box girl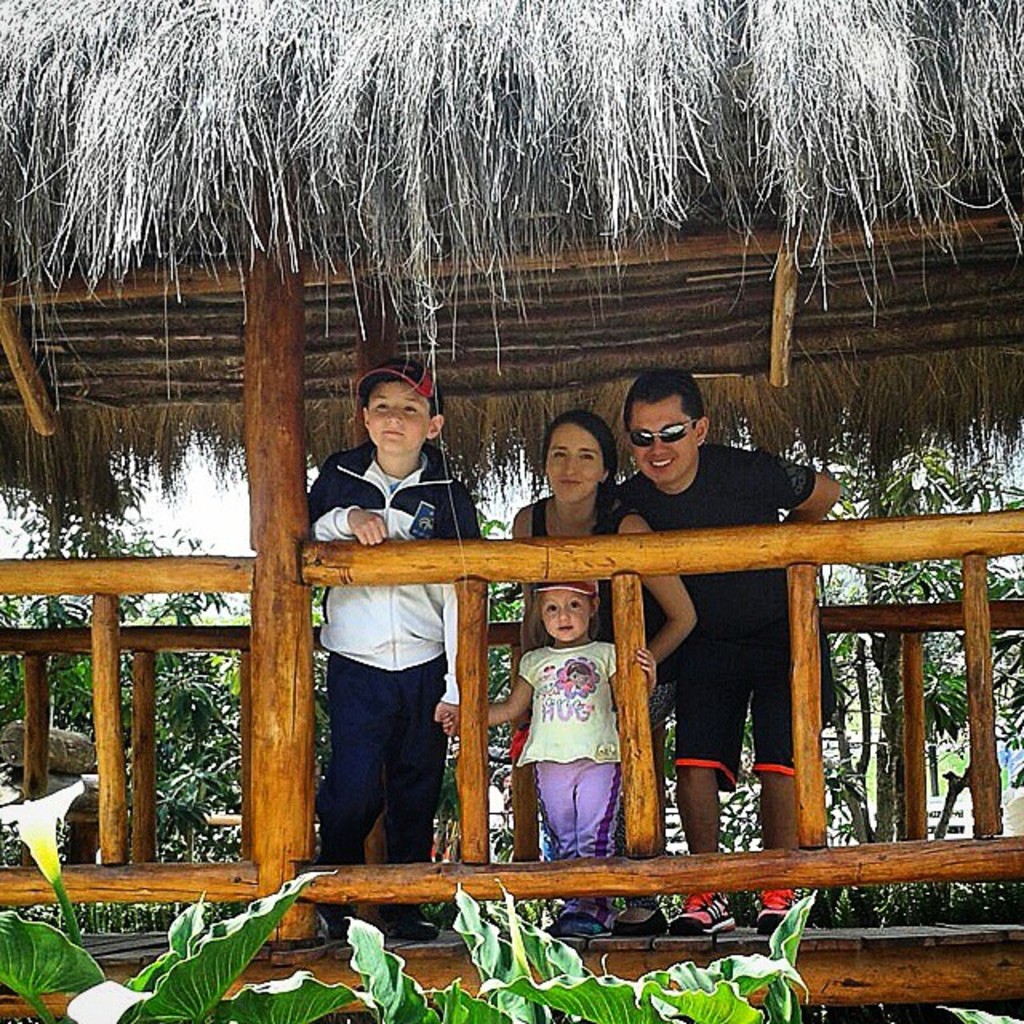
(442, 581, 656, 930)
